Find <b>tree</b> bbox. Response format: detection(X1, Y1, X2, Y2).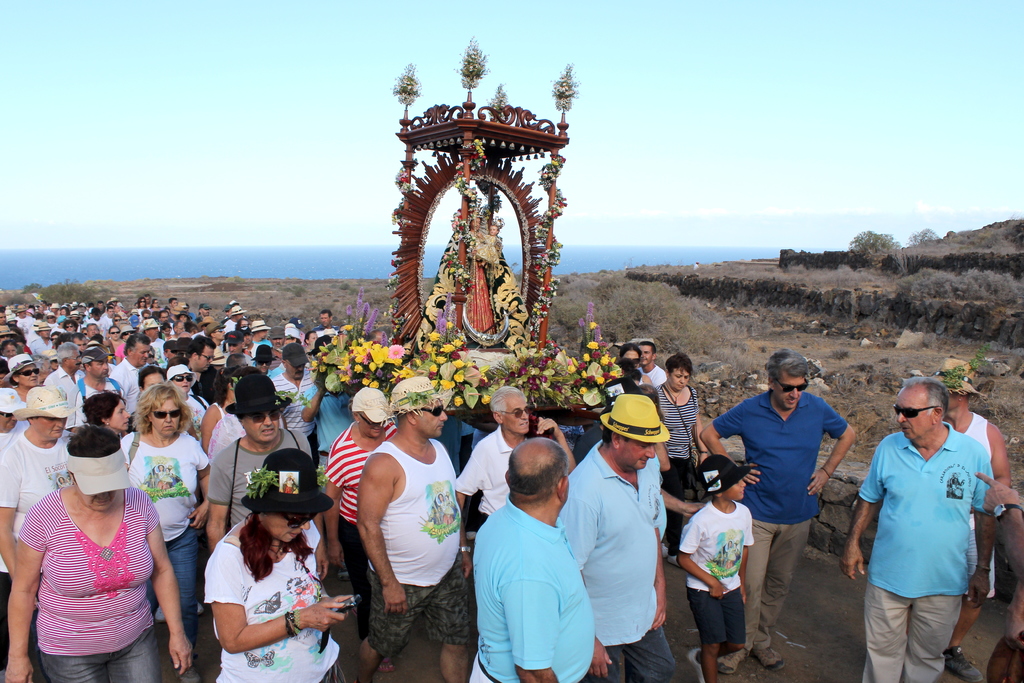
detection(904, 227, 934, 243).
